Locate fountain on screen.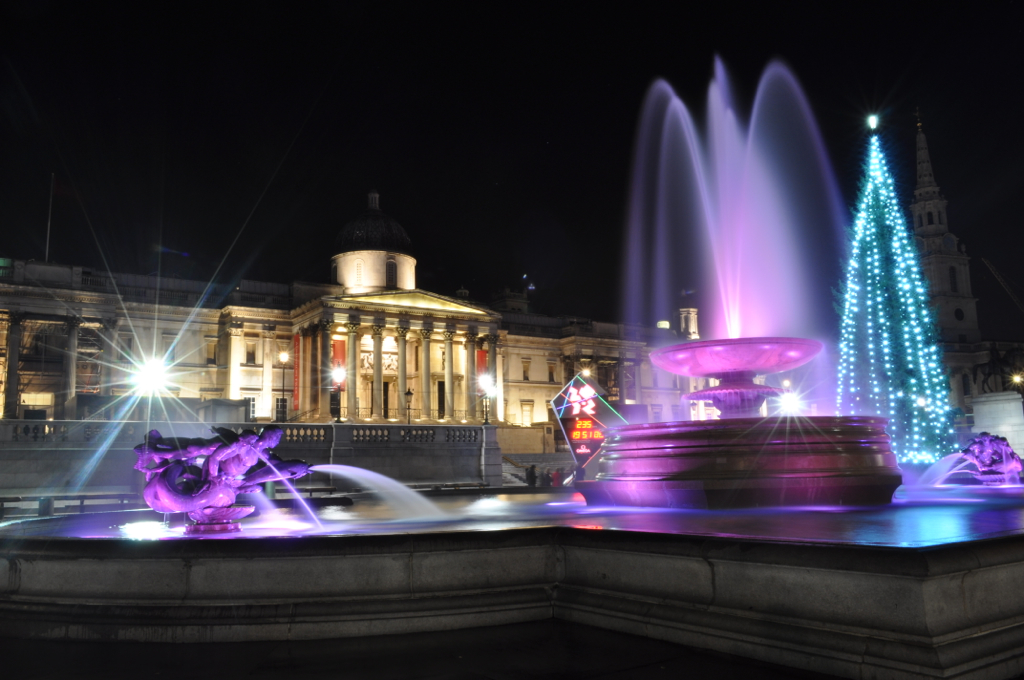
On screen at bbox(120, 422, 442, 547).
